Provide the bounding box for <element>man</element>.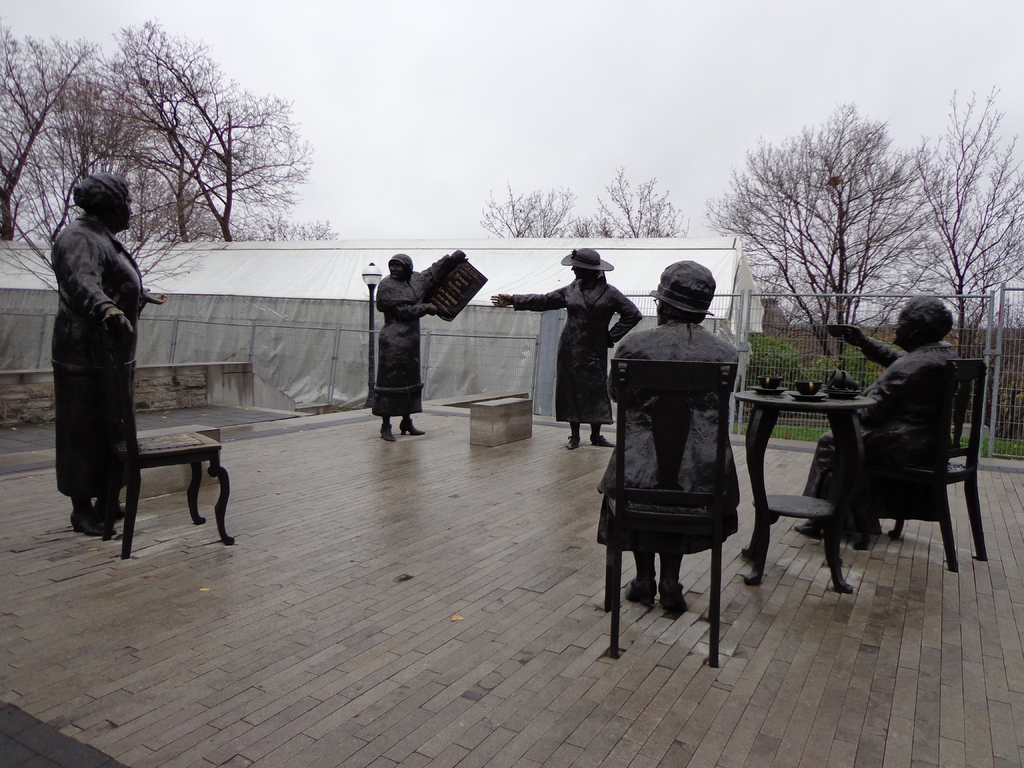
pyautogui.locateOnScreen(593, 257, 742, 607).
